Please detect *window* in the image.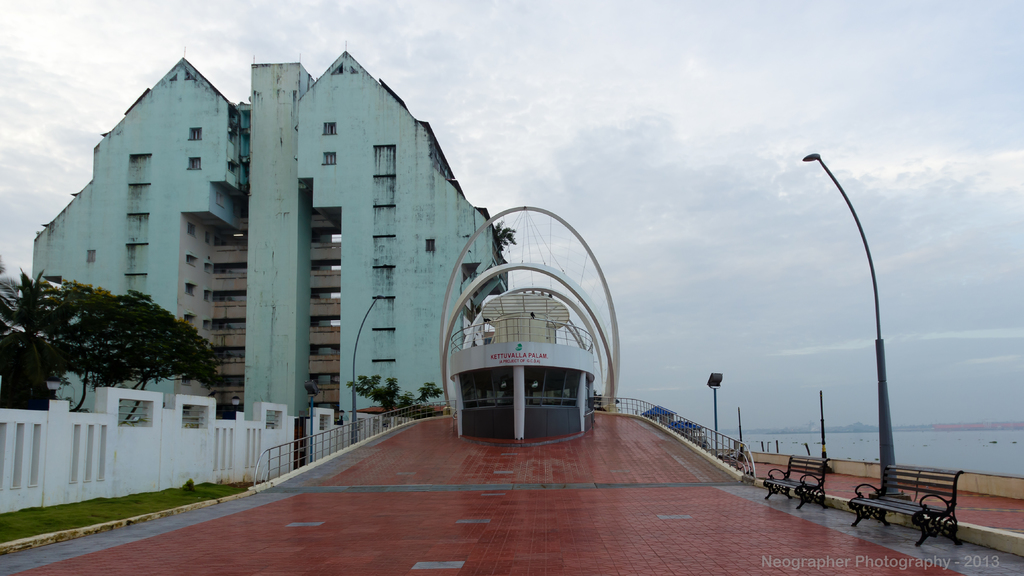
204/289/211/301.
